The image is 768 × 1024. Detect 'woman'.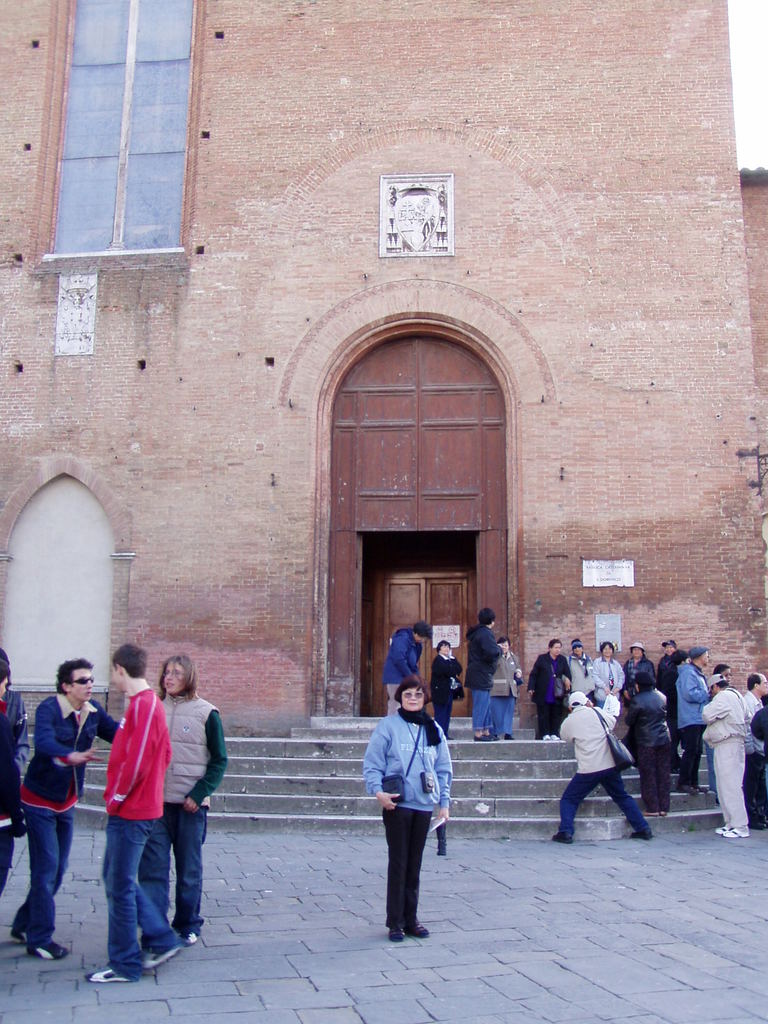
Detection: Rect(620, 639, 644, 699).
